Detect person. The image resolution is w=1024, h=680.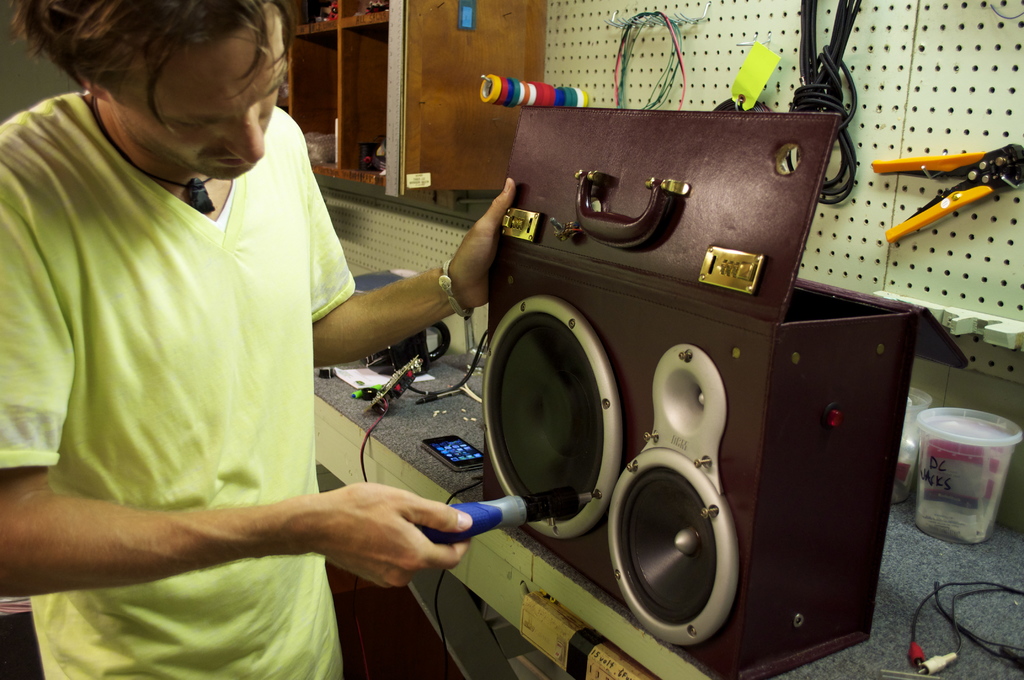
<region>20, 0, 445, 667</region>.
